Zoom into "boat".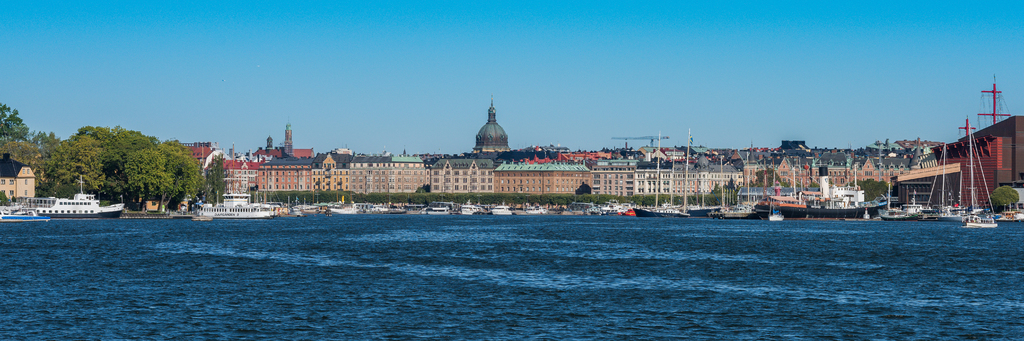
Zoom target: 670, 131, 721, 220.
